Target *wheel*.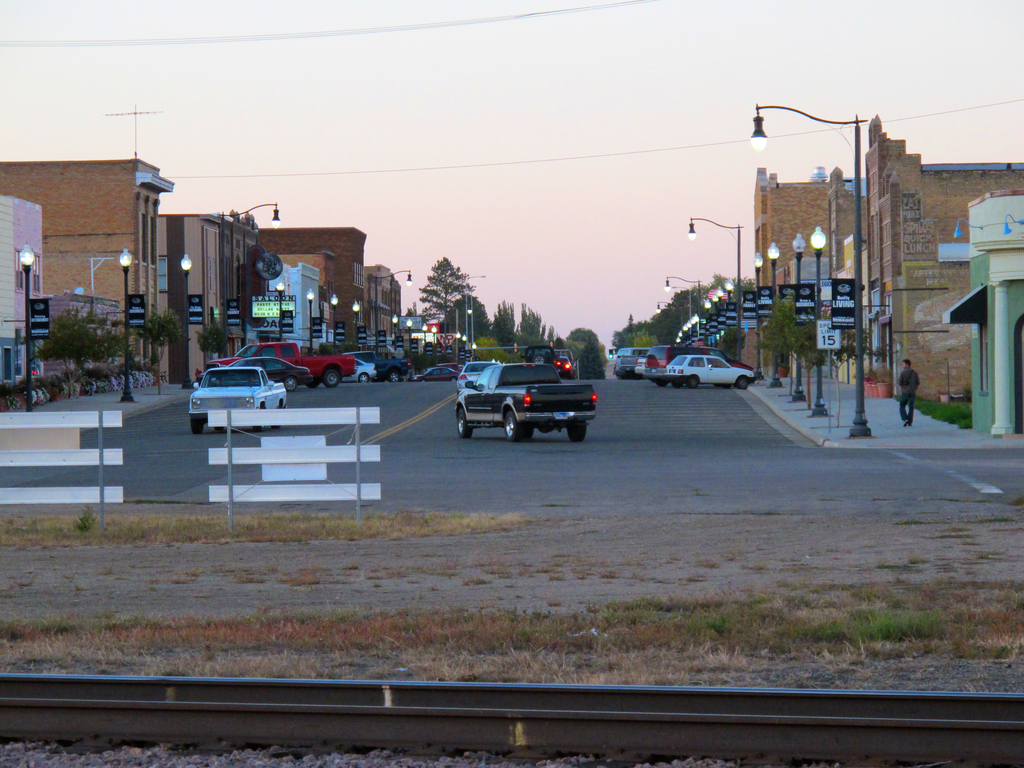
Target region: 251,426,264,432.
